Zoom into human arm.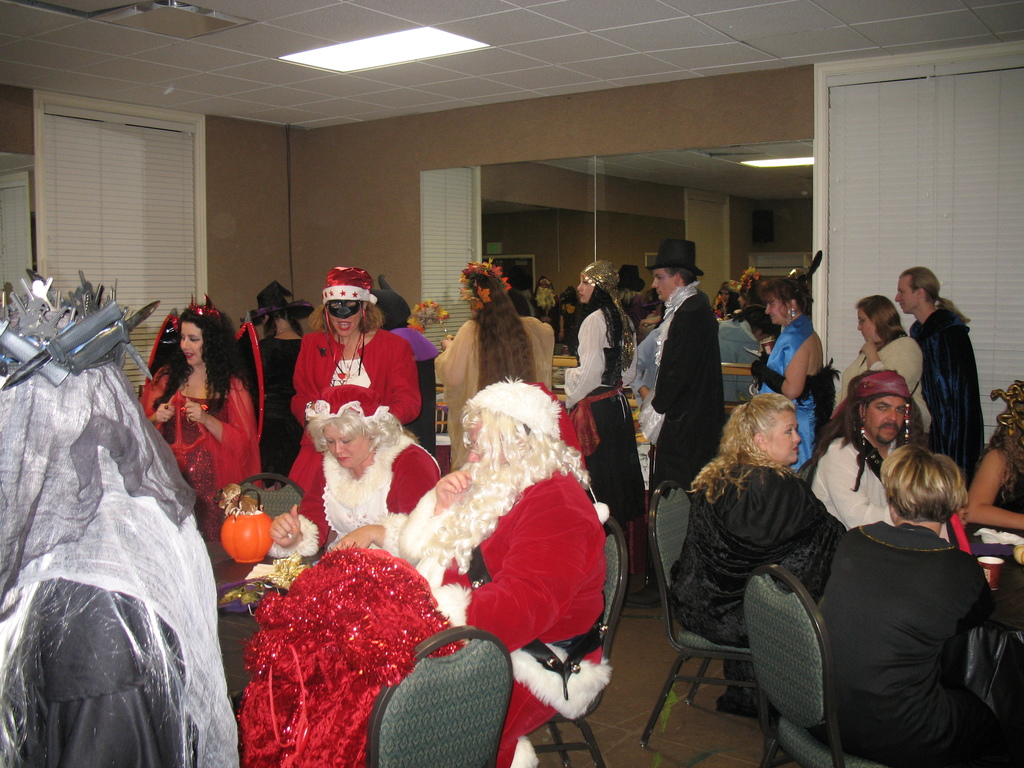
Zoom target: {"x1": 334, "y1": 442, "x2": 445, "y2": 559}.
